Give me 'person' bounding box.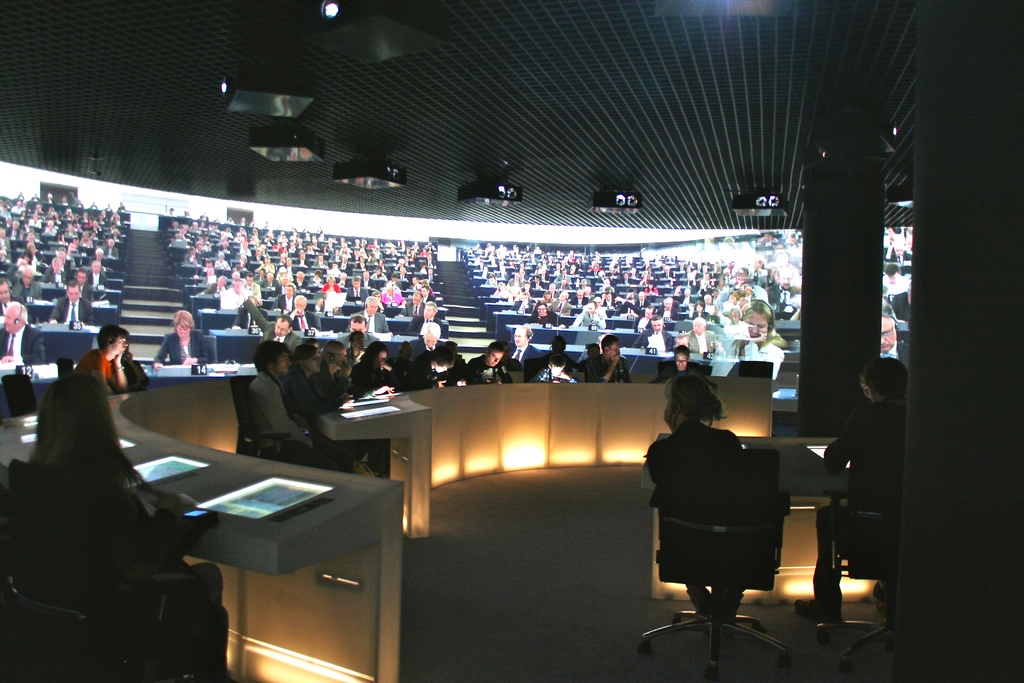
[75, 267, 90, 299].
